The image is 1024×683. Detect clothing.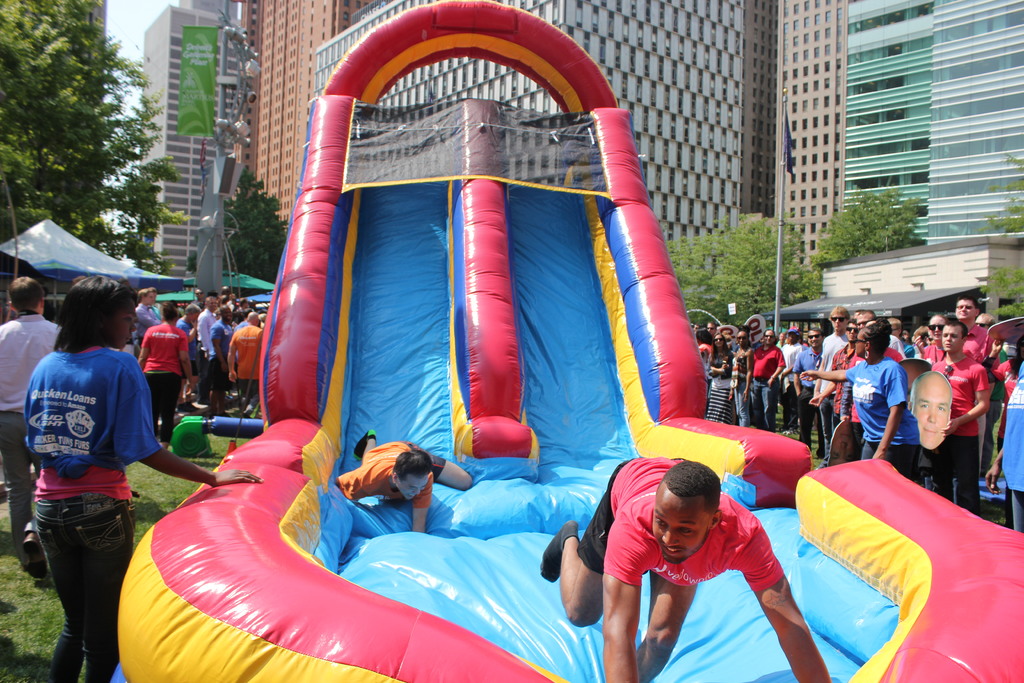
Detection: left=932, top=359, right=991, bottom=511.
